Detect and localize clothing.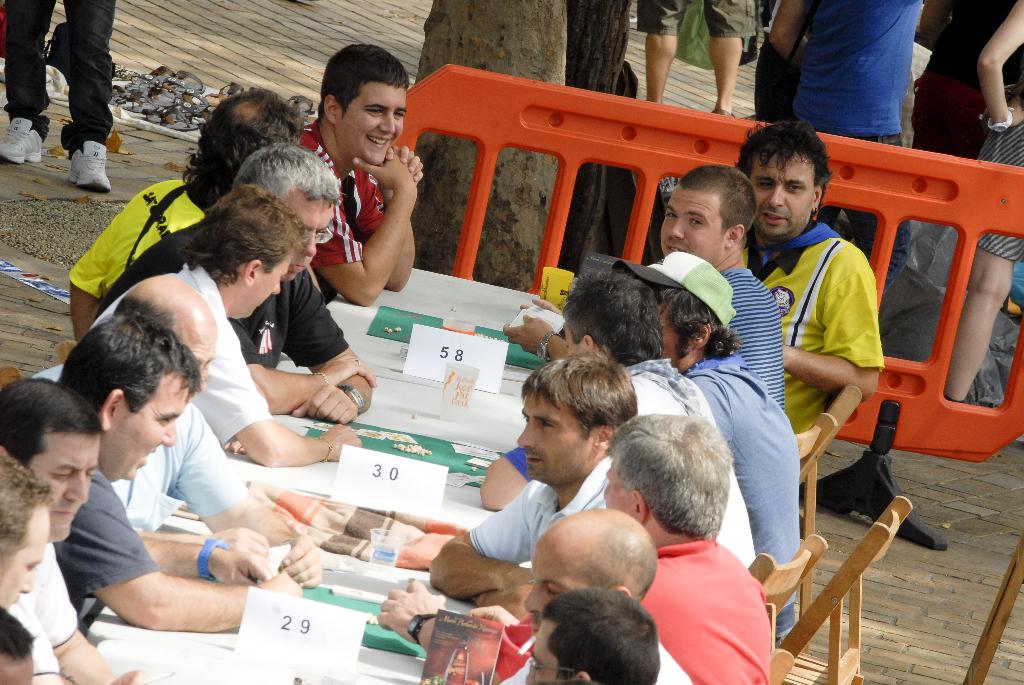
Localized at (0,0,116,157).
